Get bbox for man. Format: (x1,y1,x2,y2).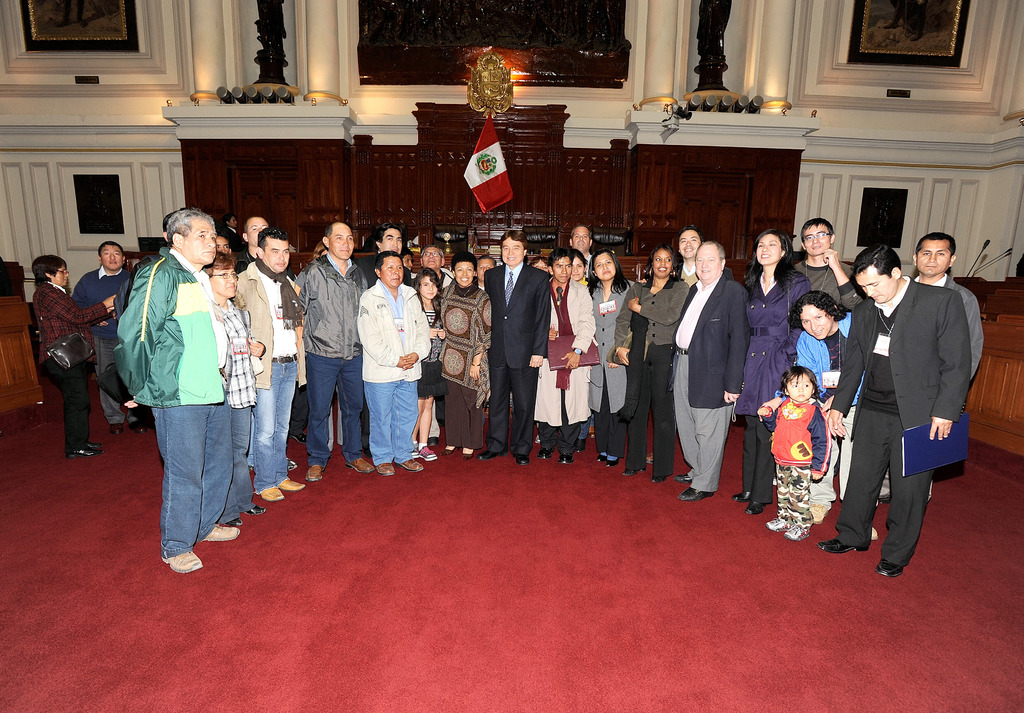
(479,228,554,465).
